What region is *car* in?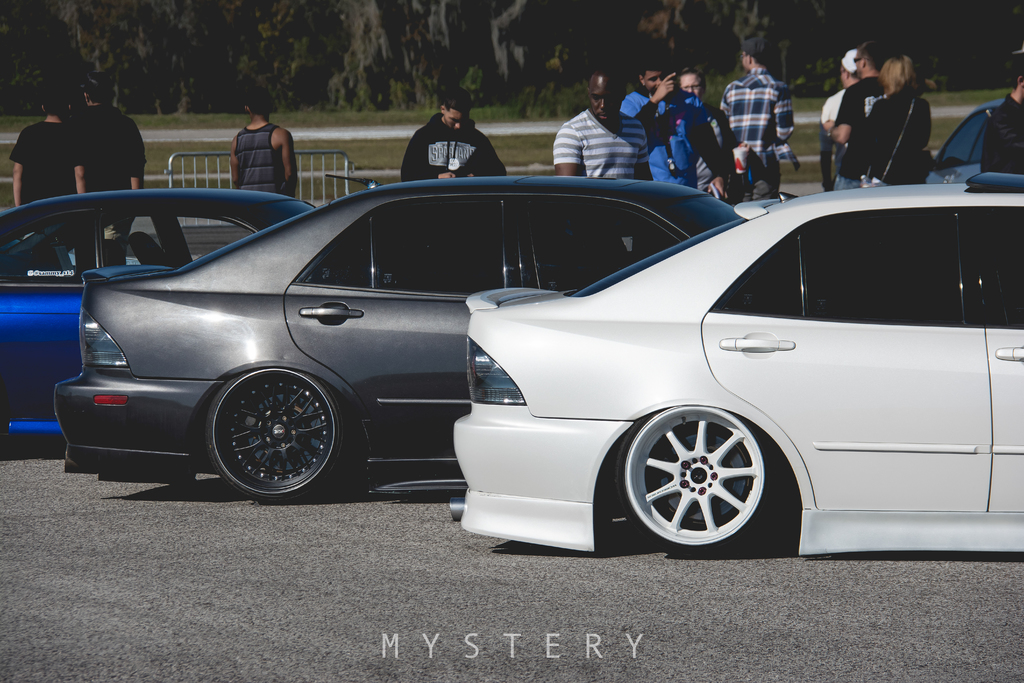
l=0, t=188, r=316, b=434.
